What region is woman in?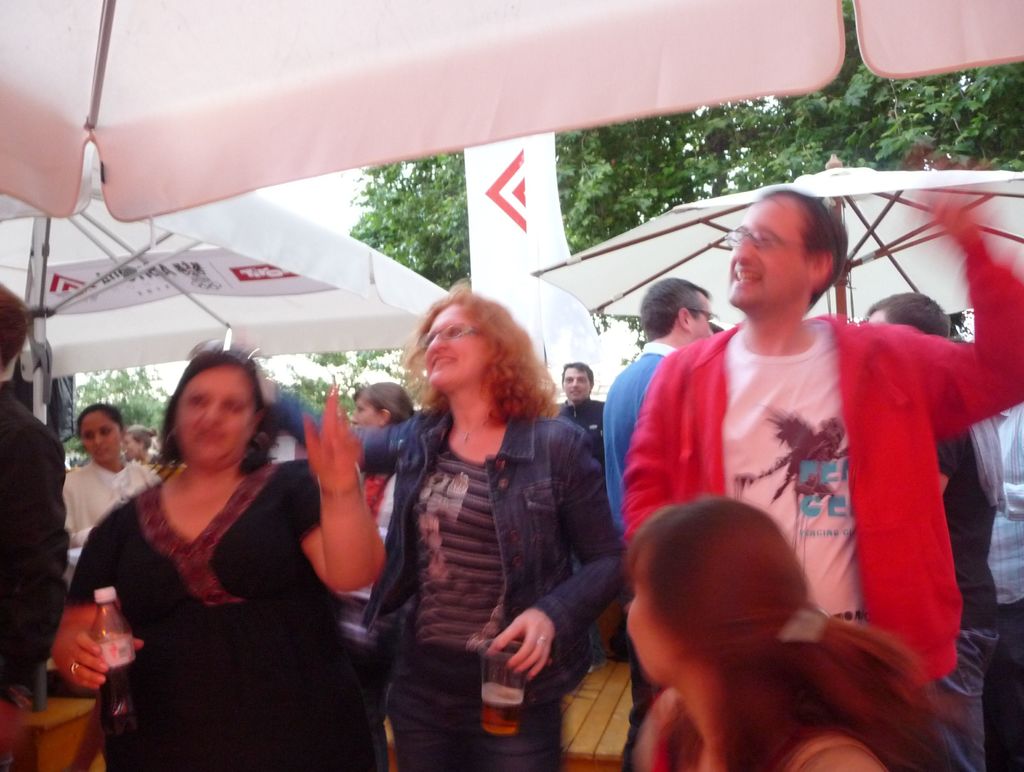
{"x1": 116, "y1": 405, "x2": 183, "y2": 477}.
